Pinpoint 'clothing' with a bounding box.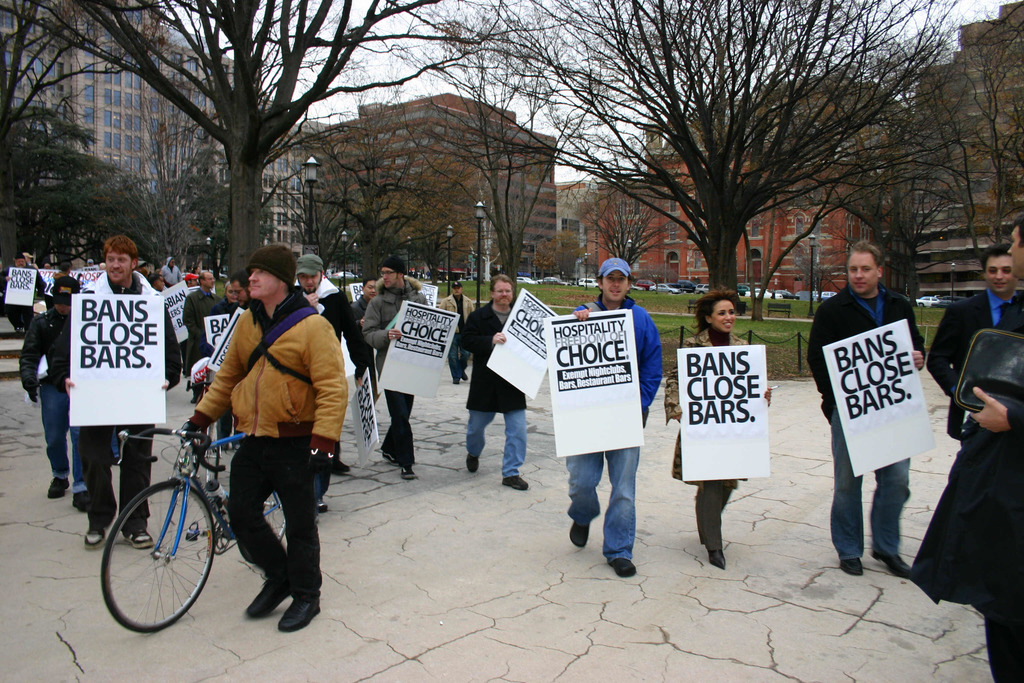
locate(672, 330, 755, 552).
